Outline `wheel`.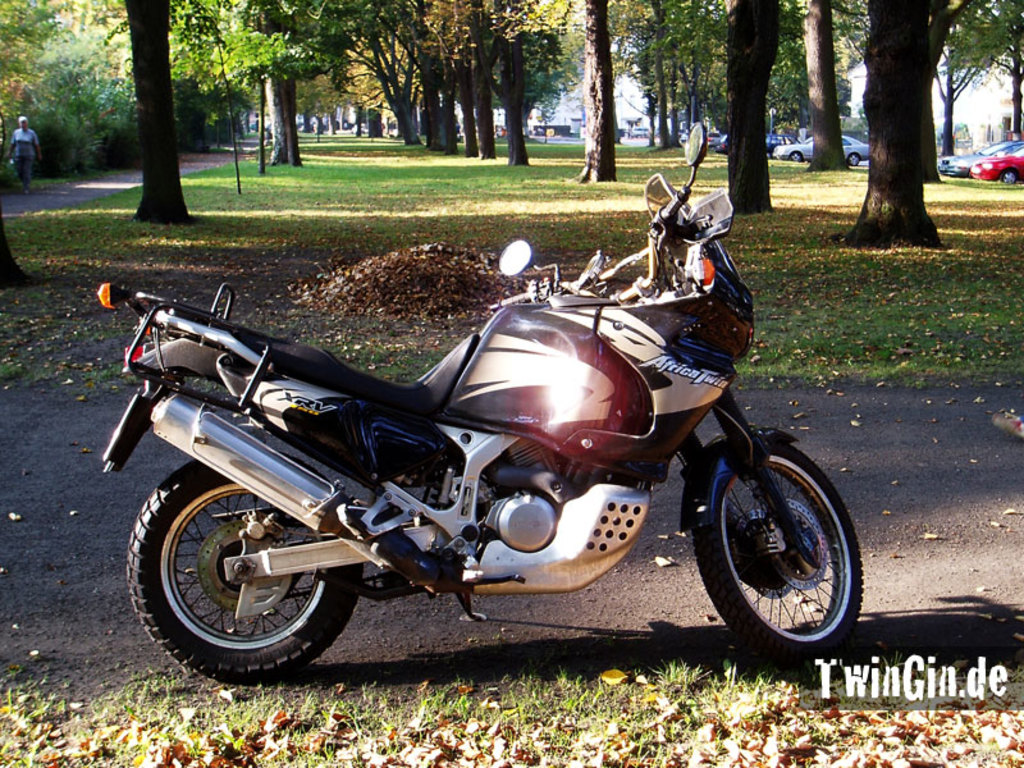
Outline: 847/152/863/166.
